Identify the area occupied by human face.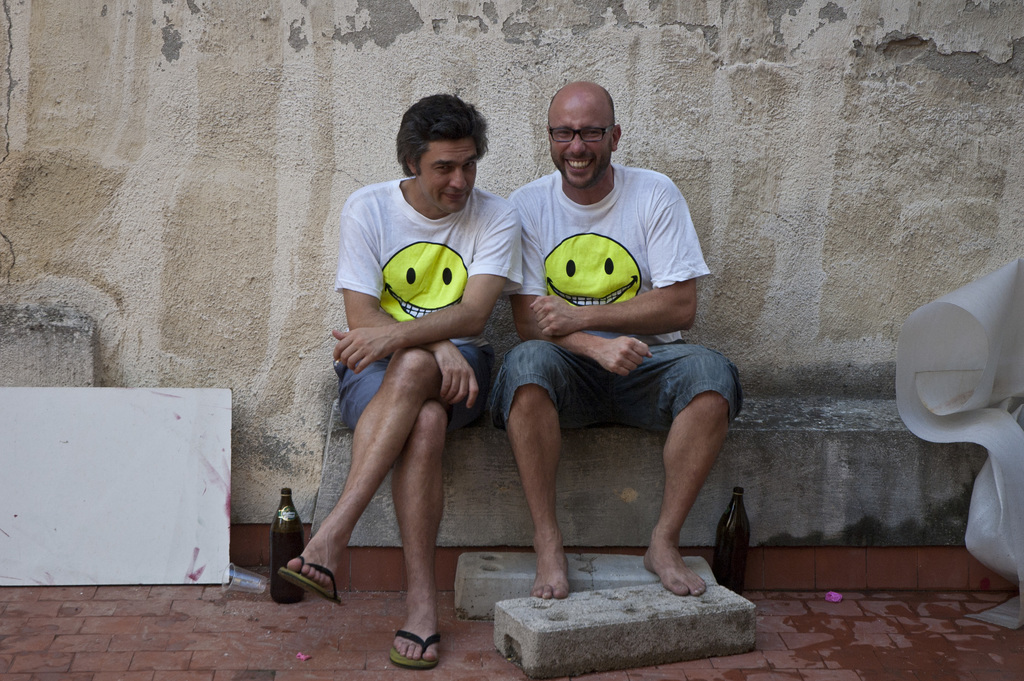
Area: [left=421, top=137, right=479, bottom=215].
